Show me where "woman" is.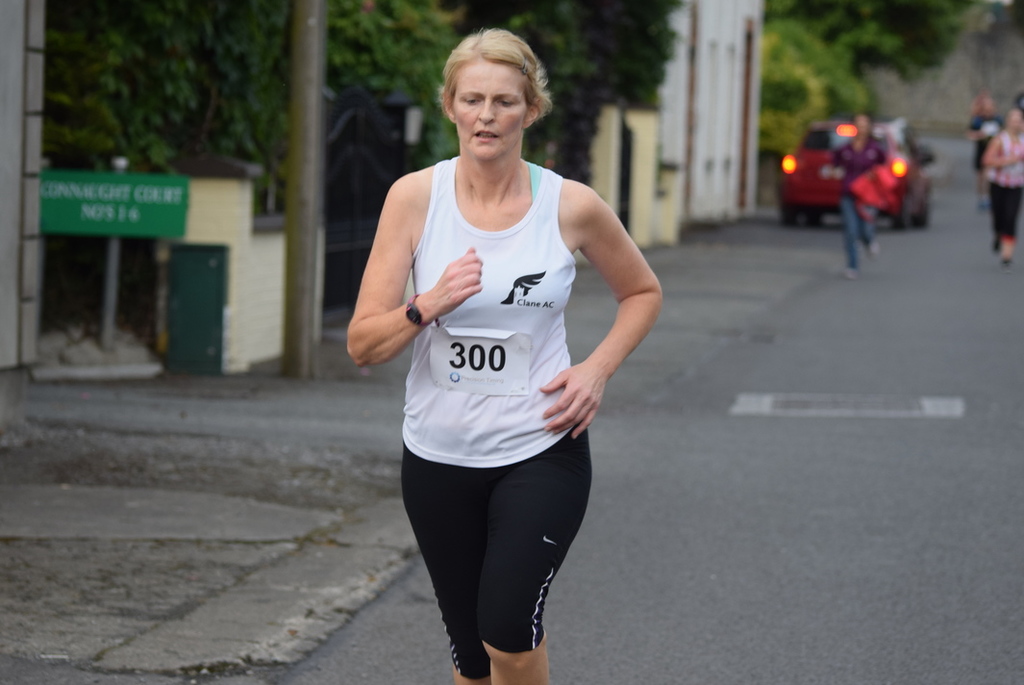
"woman" is at l=979, t=104, r=1023, b=264.
